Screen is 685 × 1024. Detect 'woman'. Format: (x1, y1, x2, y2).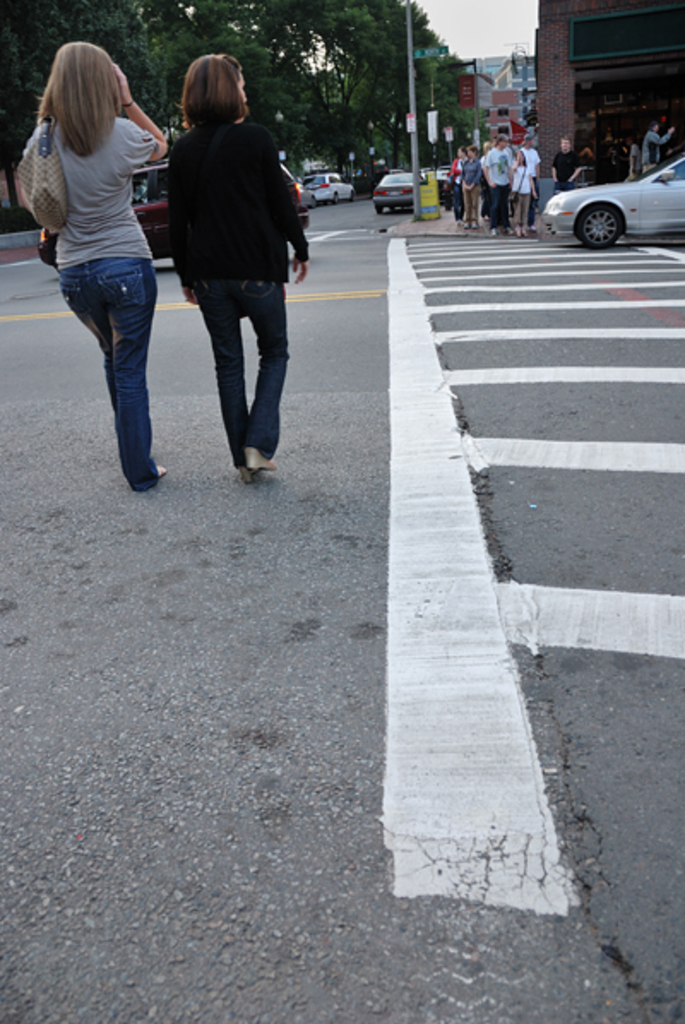
(19, 29, 185, 498).
